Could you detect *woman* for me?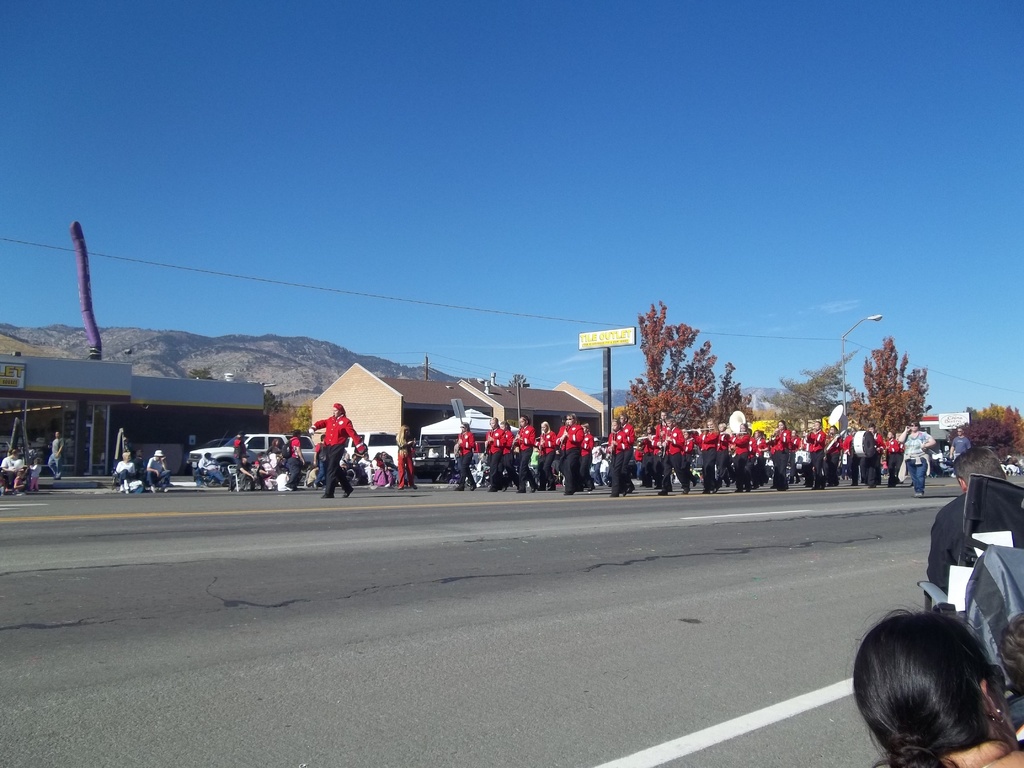
Detection result: x1=264 y1=437 x2=283 y2=470.
